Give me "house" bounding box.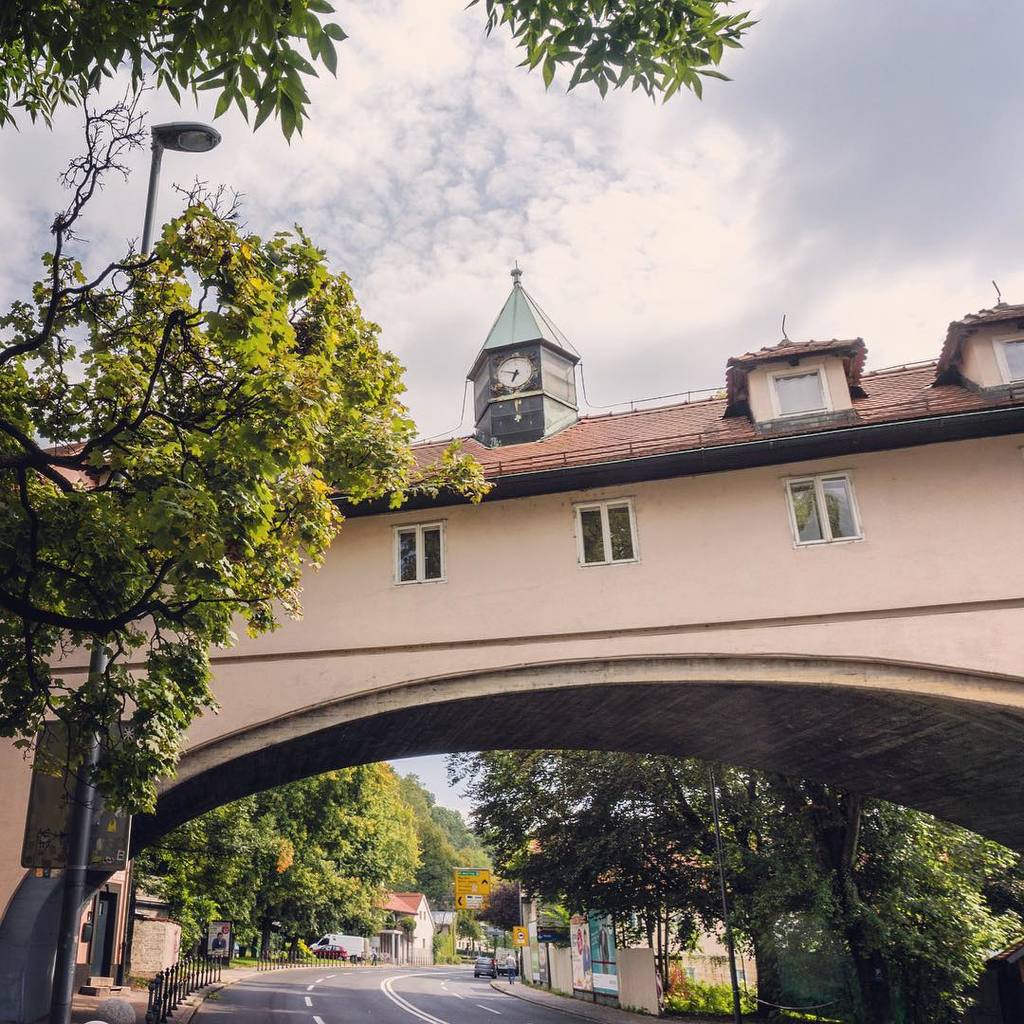
Rect(505, 813, 697, 1000).
